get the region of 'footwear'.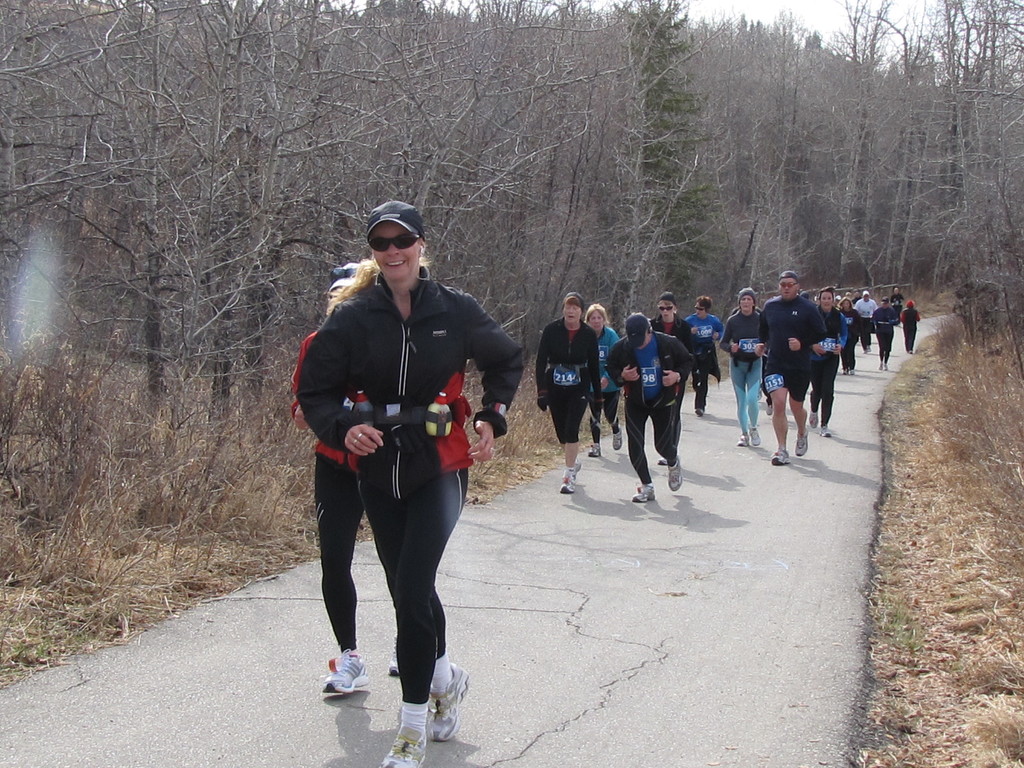
BBox(605, 429, 618, 449).
